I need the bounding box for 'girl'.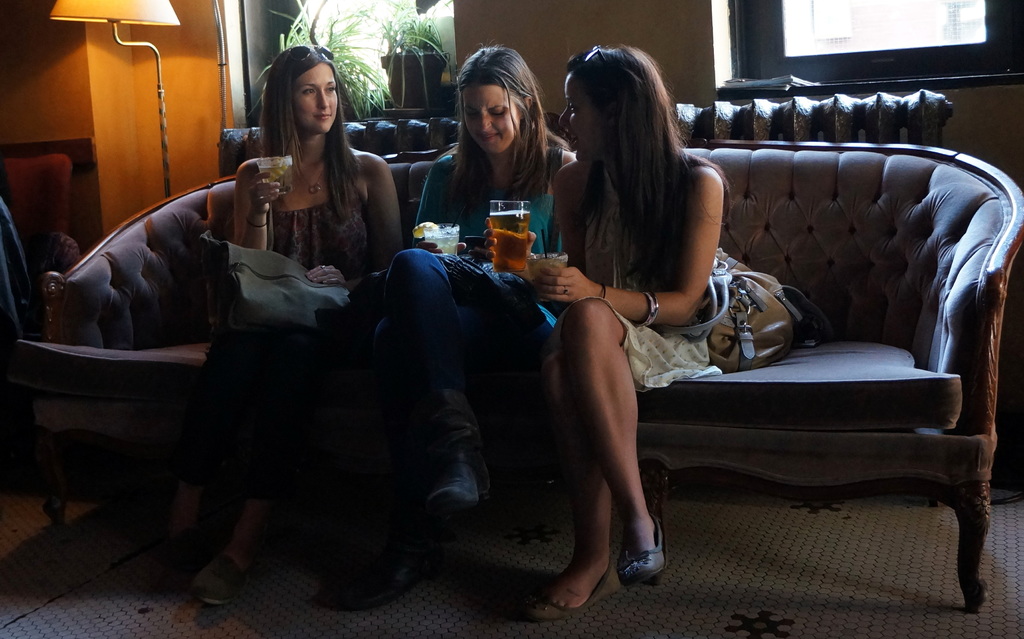
Here it is: detection(528, 44, 731, 615).
